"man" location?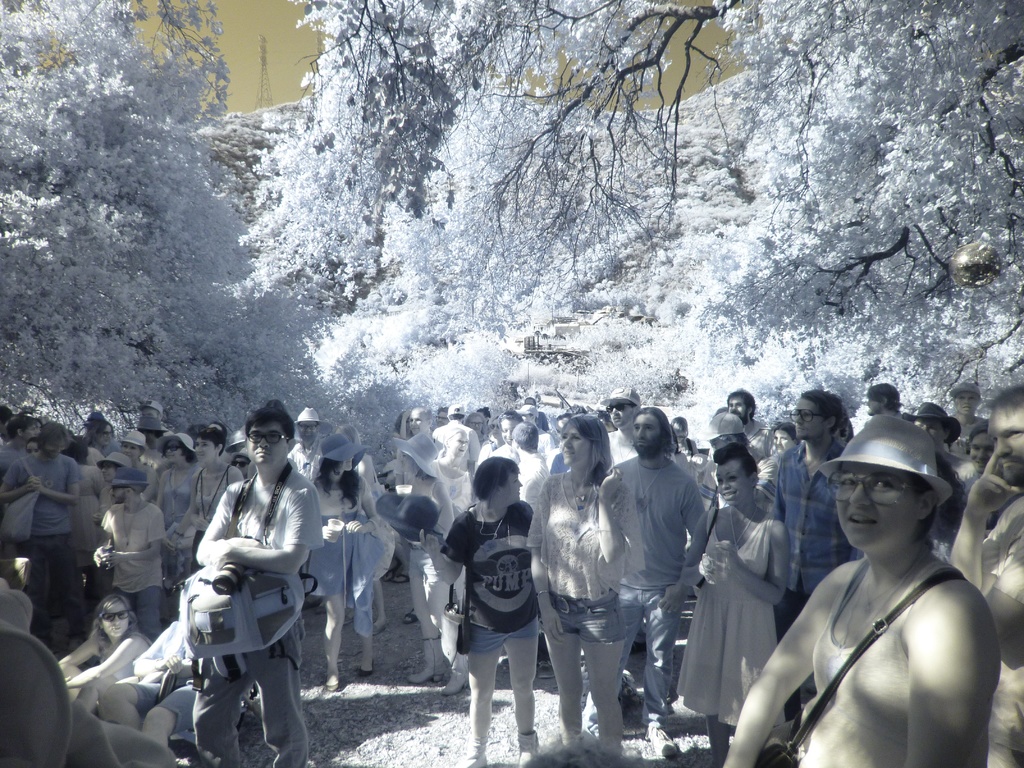
crop(945, 388, 1023, 767)
